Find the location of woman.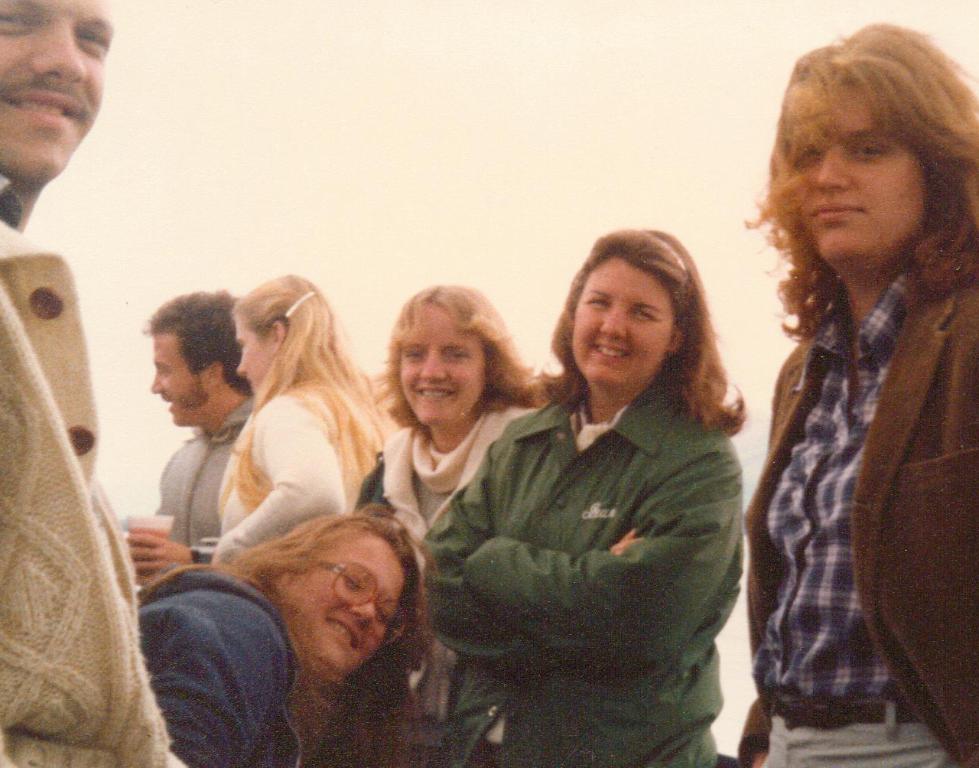
Location: {"left": 432, "top": 212, "right": 756, "bottom": 767}.
